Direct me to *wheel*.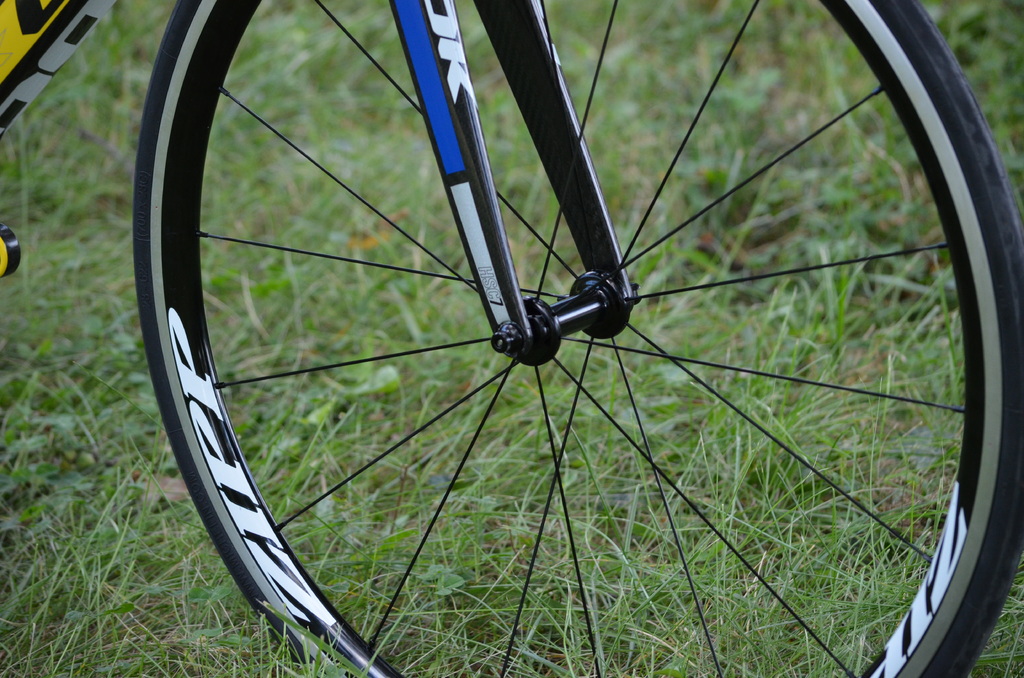
Direction: [x1=119, y1=0, x2=1023, y2=677].
